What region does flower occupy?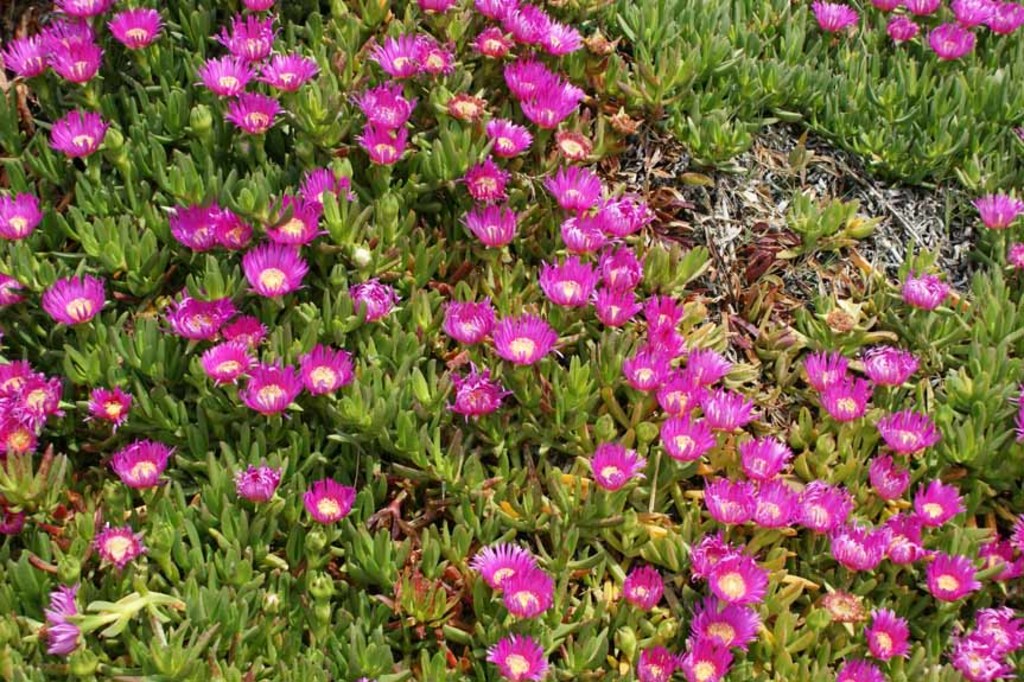
Rect(236, 93, 268, 140).
